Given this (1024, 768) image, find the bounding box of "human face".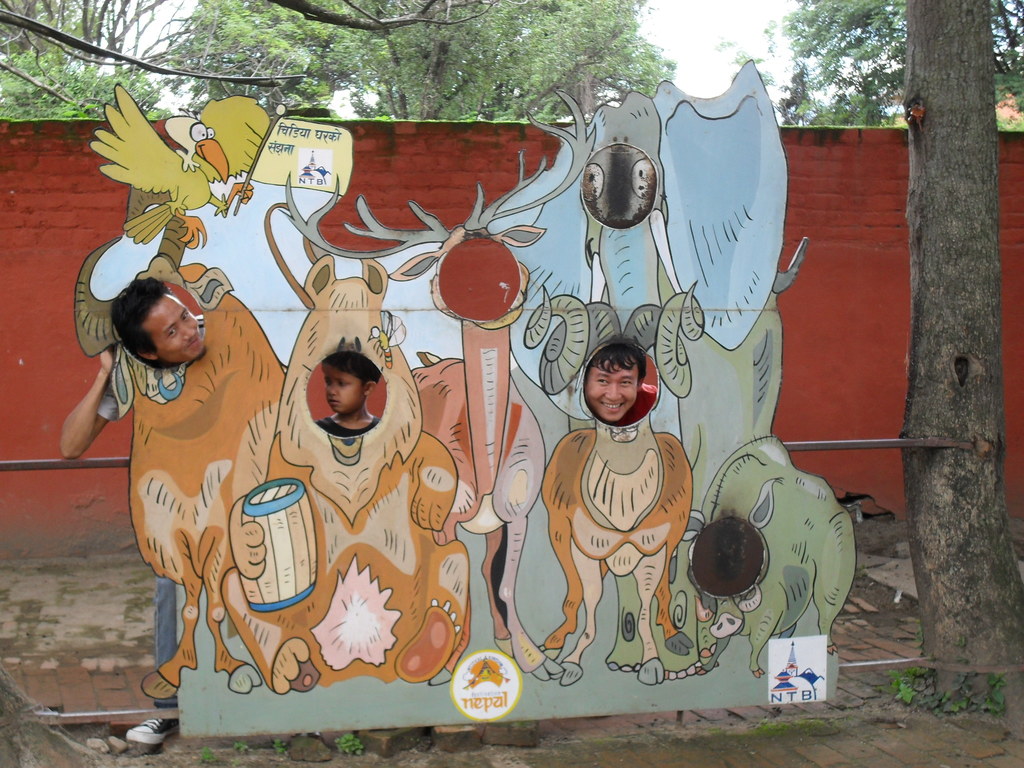
x1=584 y1=359 x2=637 y2=424.
